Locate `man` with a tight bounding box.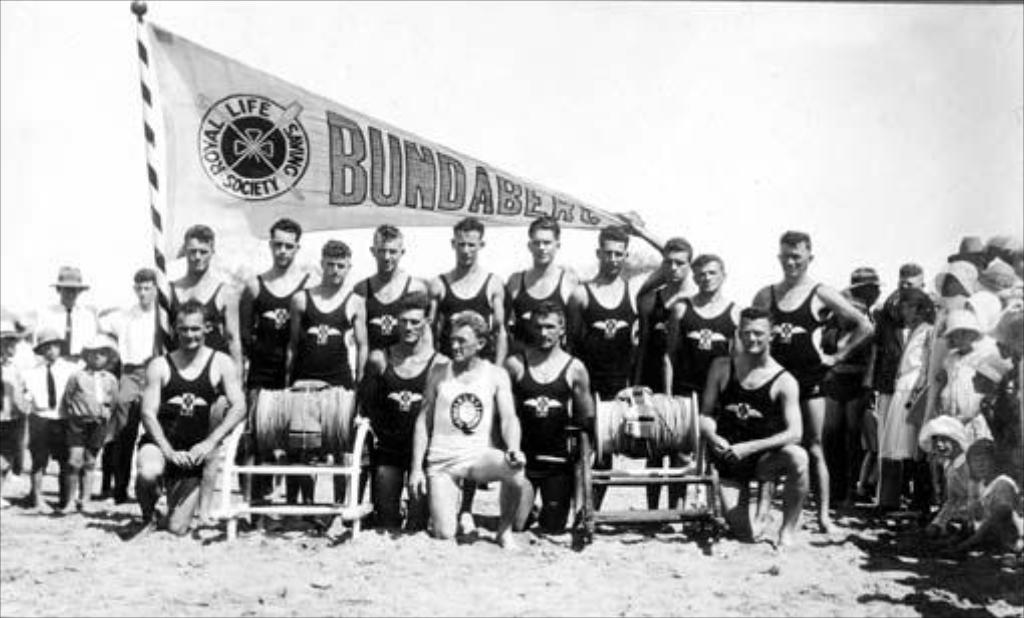
[102, 261, 167, 512].
